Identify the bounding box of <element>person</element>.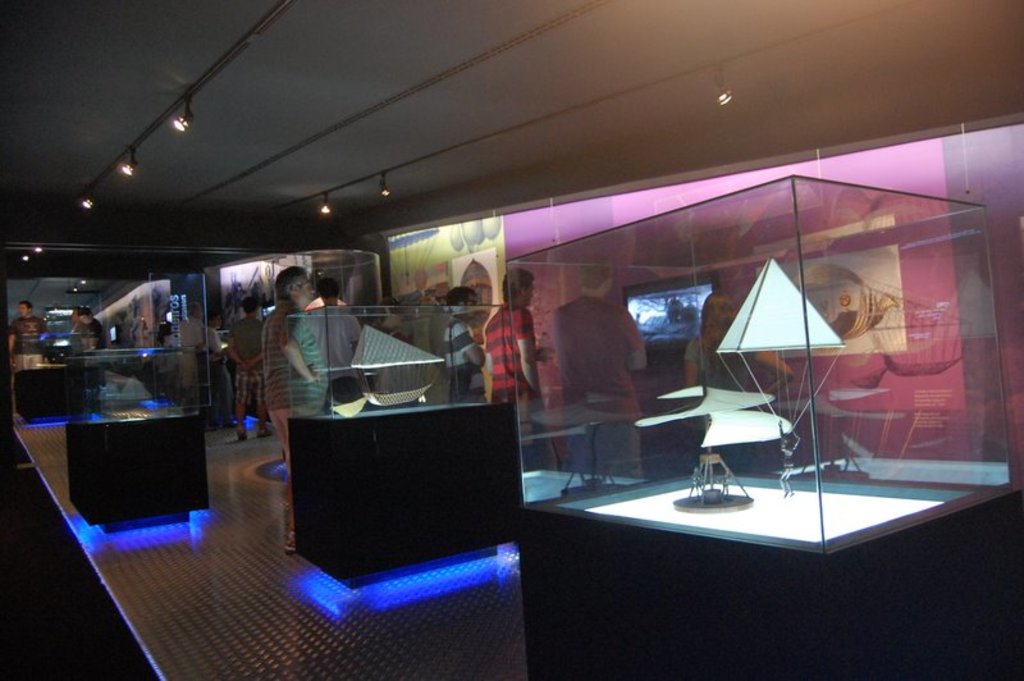
bbox=[259, 274, 332, 425].
